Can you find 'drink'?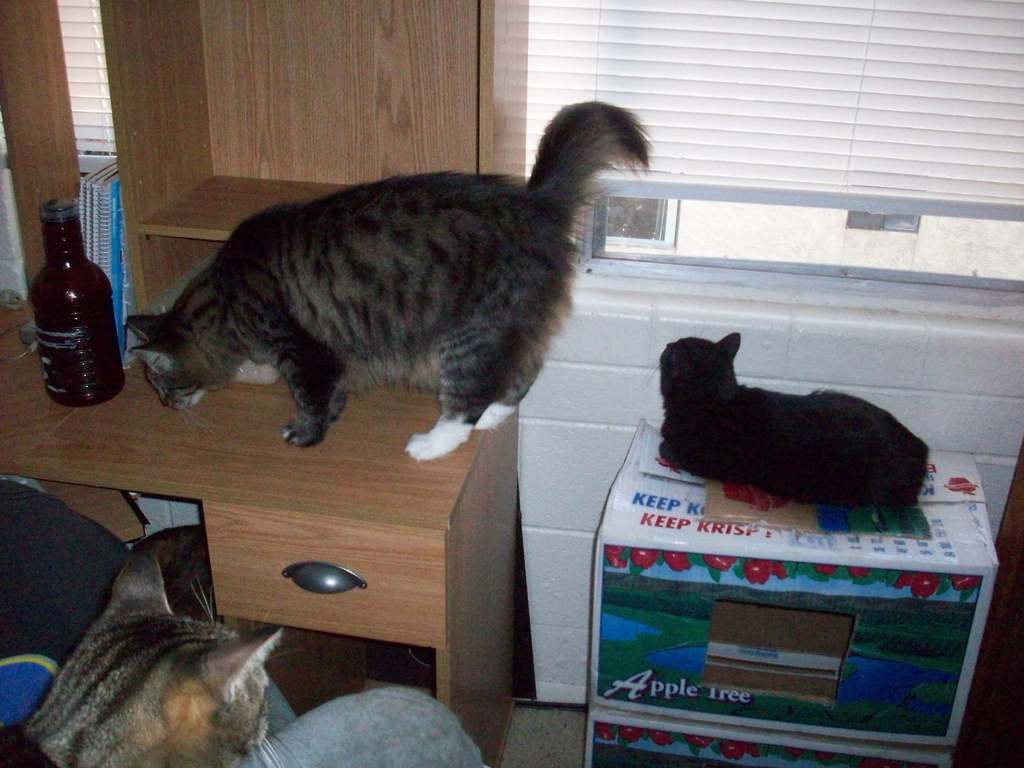
Yes, bounding box: select_region(29, 199, 124, 404).
